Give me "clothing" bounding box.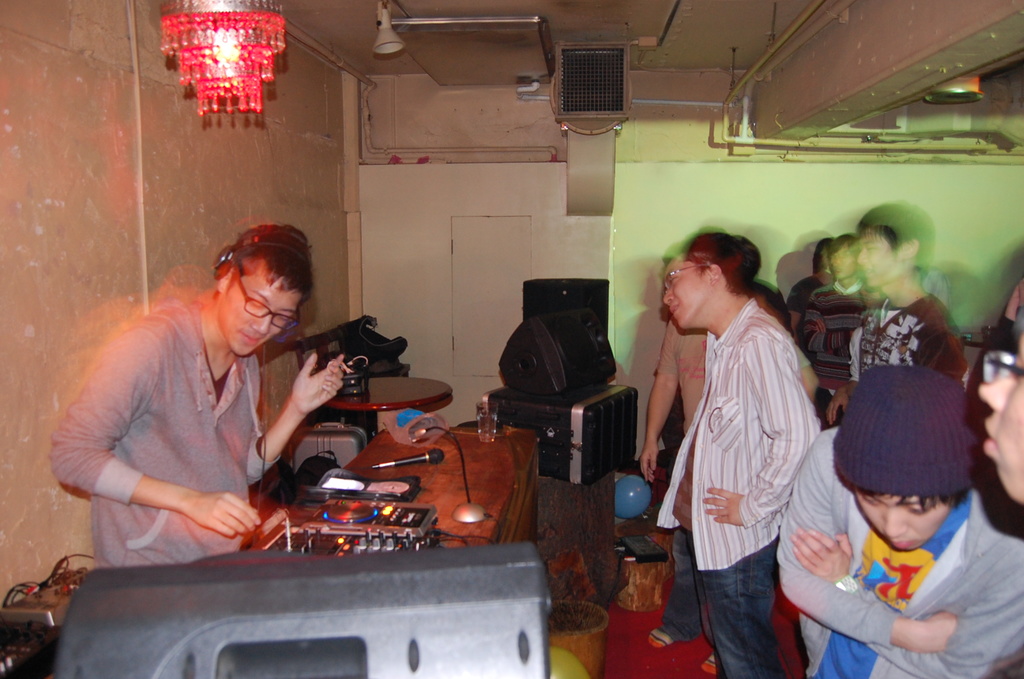
bbox(779, 479, 1004, 661).
